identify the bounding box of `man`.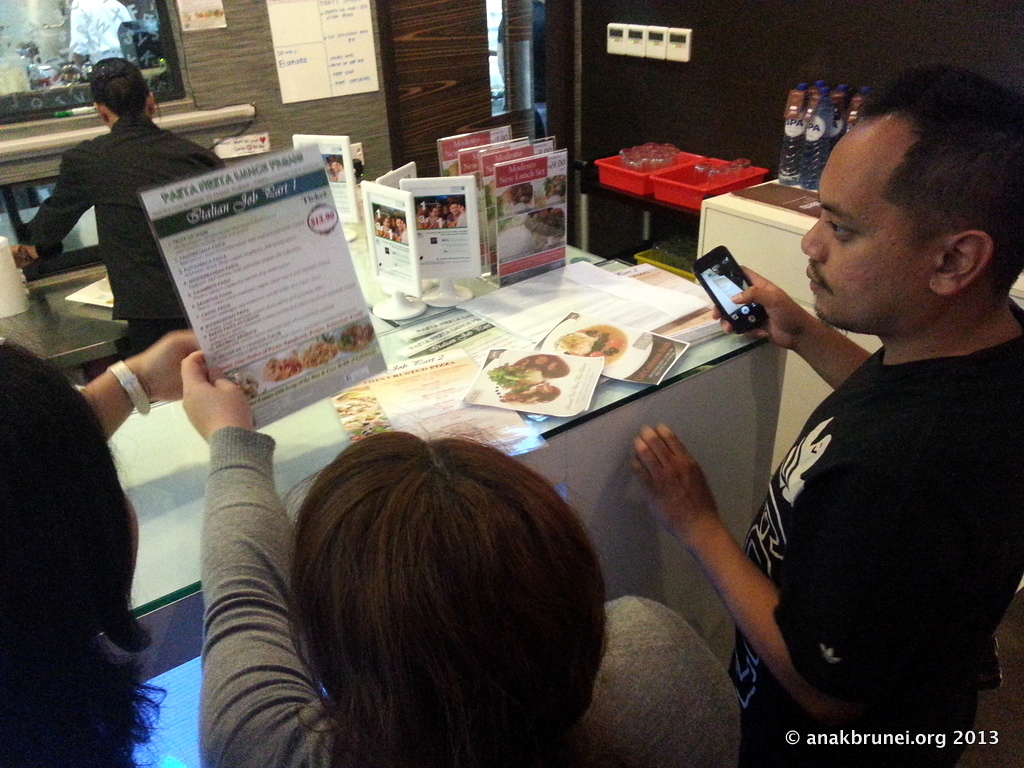
{"left": 20, "top": 56, "right": 227, "bottom": 348}.
